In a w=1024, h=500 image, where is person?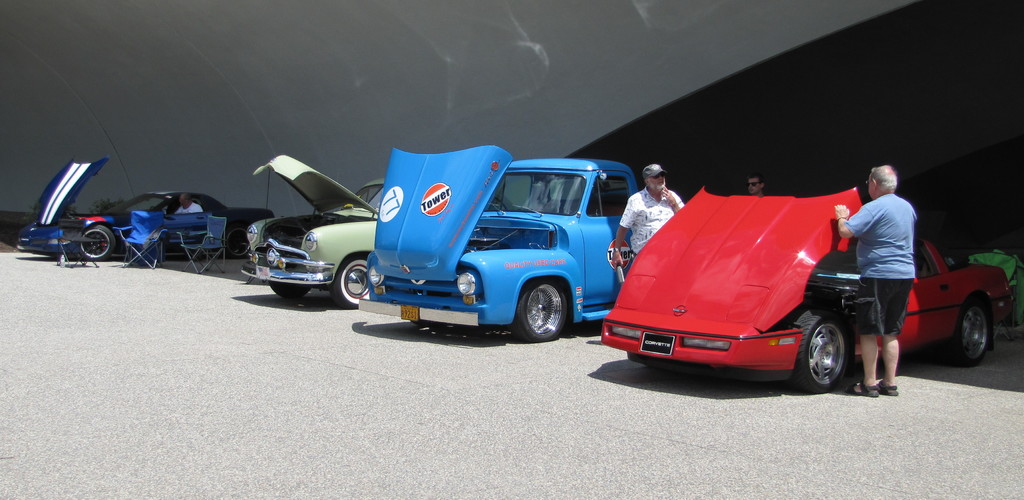
[x1=852, y1=153, x2=932, y2=347].
